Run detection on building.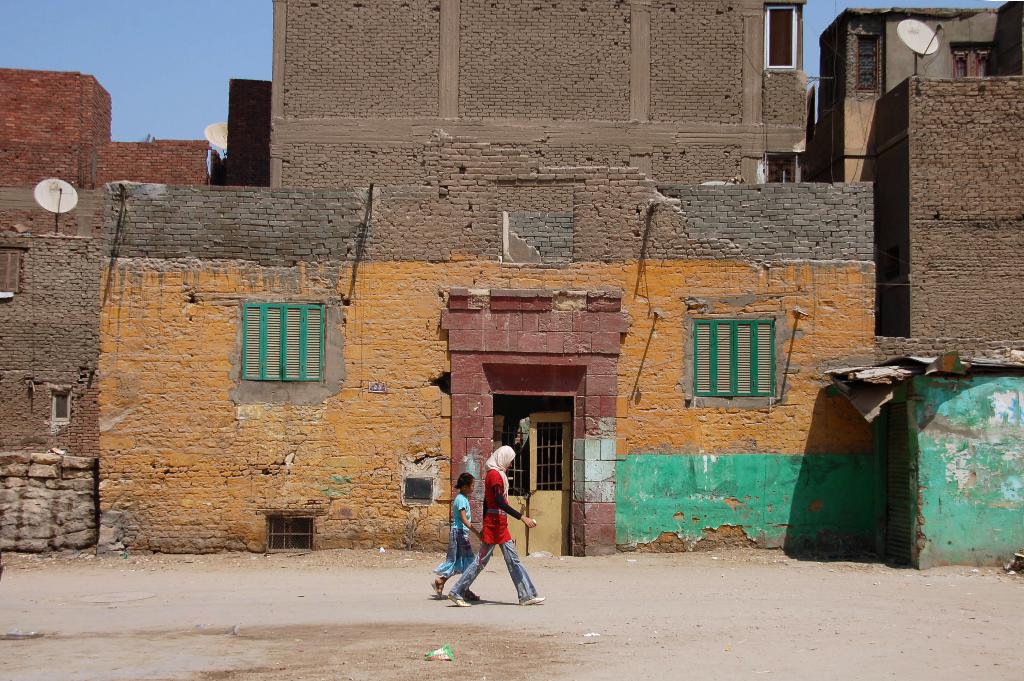
Result: left=269, top=1, right=808, bottom=181.
